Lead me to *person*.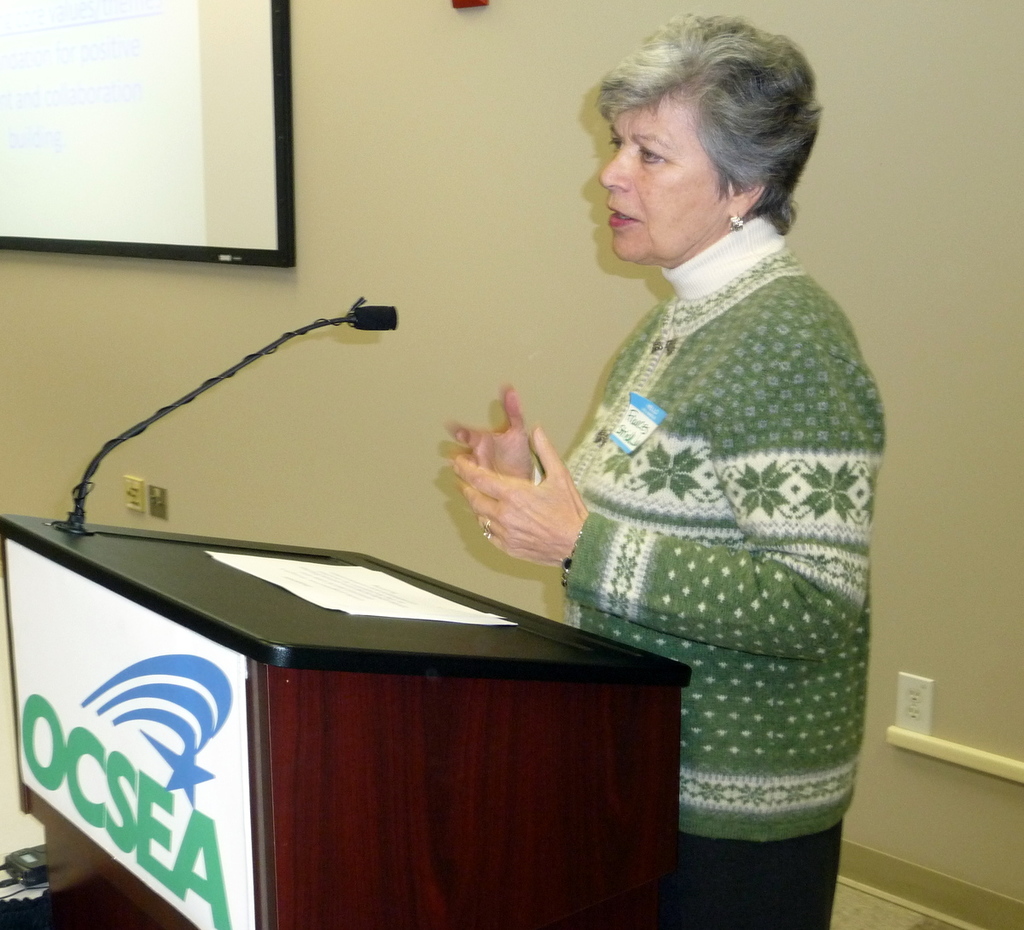
Lead to (left=449, top=5, right=893, bottom=926).
